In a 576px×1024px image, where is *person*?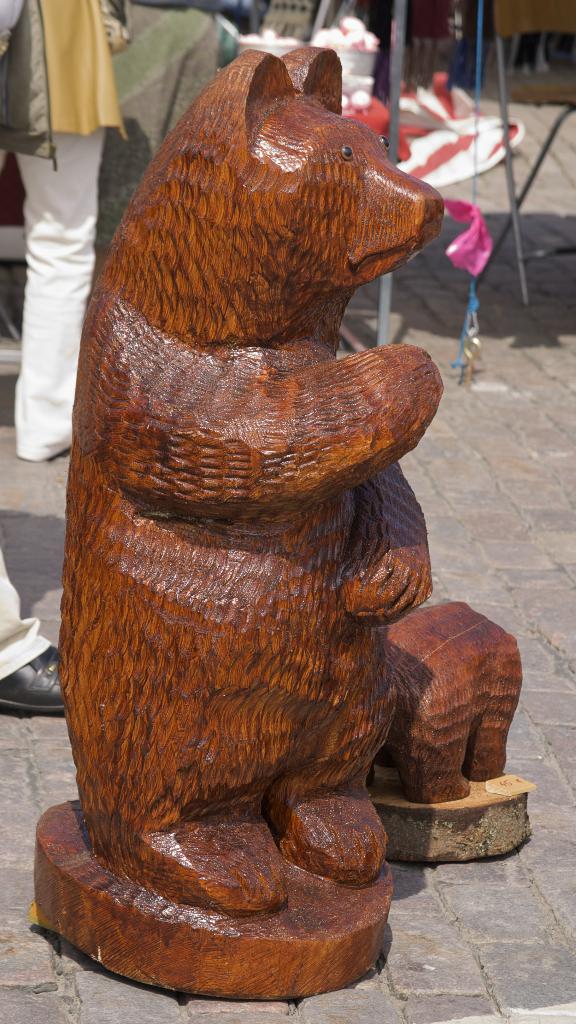
[0, 0, 127, 460].
